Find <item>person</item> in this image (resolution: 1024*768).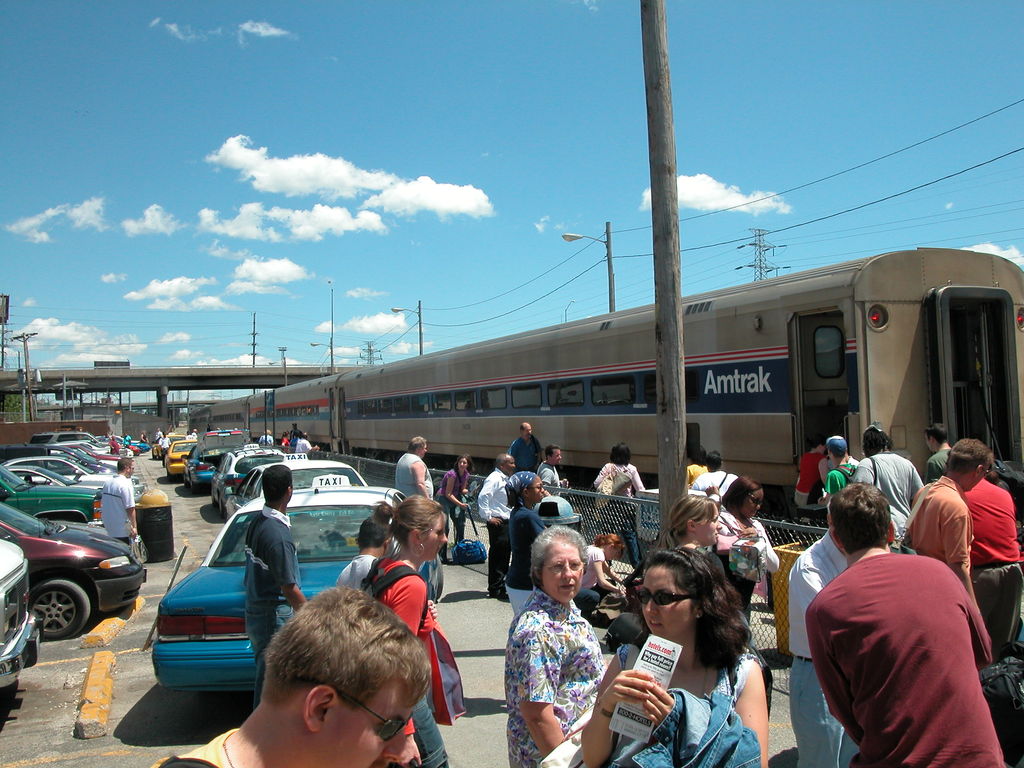
433/451/476/563.
